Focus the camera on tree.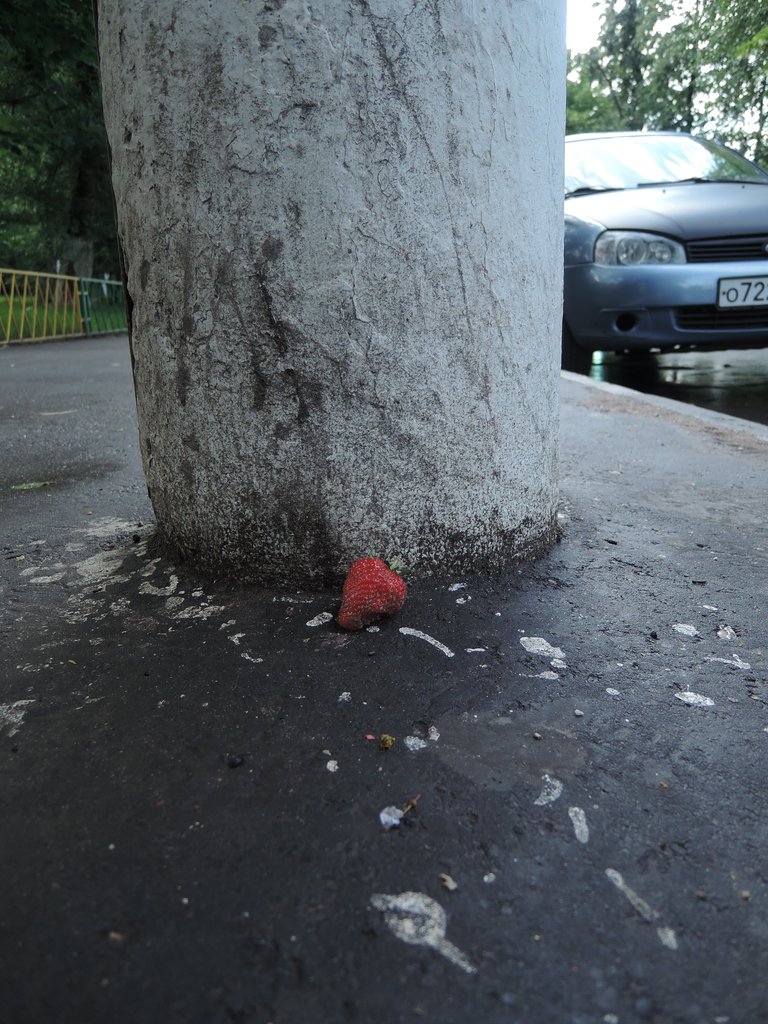
Focus region: rect(36, 0, 678, 691).
